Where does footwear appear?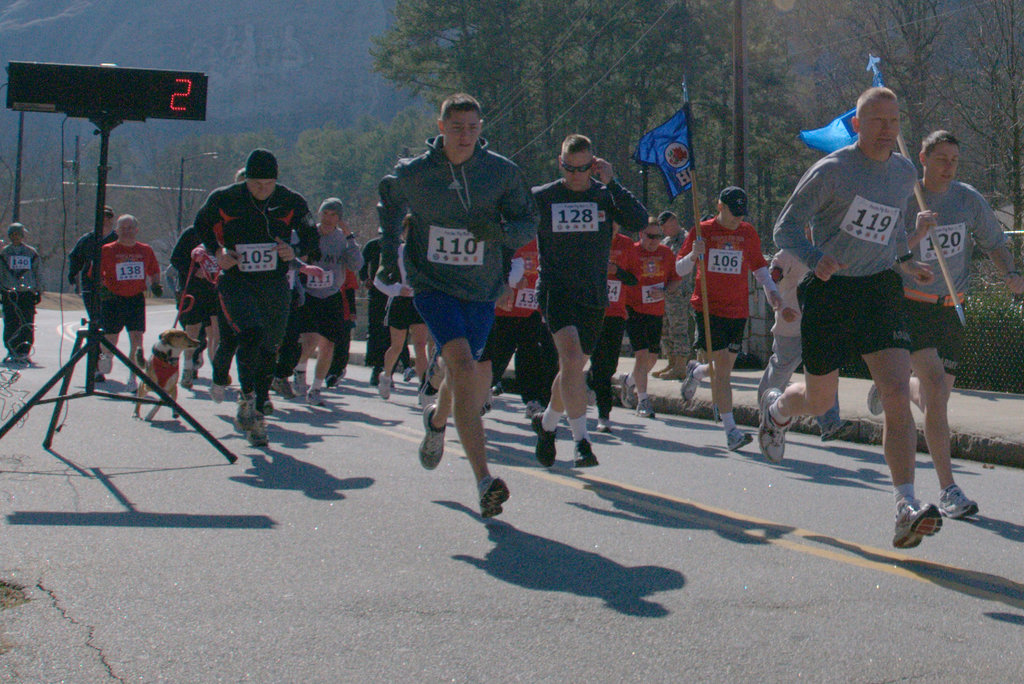
Appears at [530,415,556,473].
